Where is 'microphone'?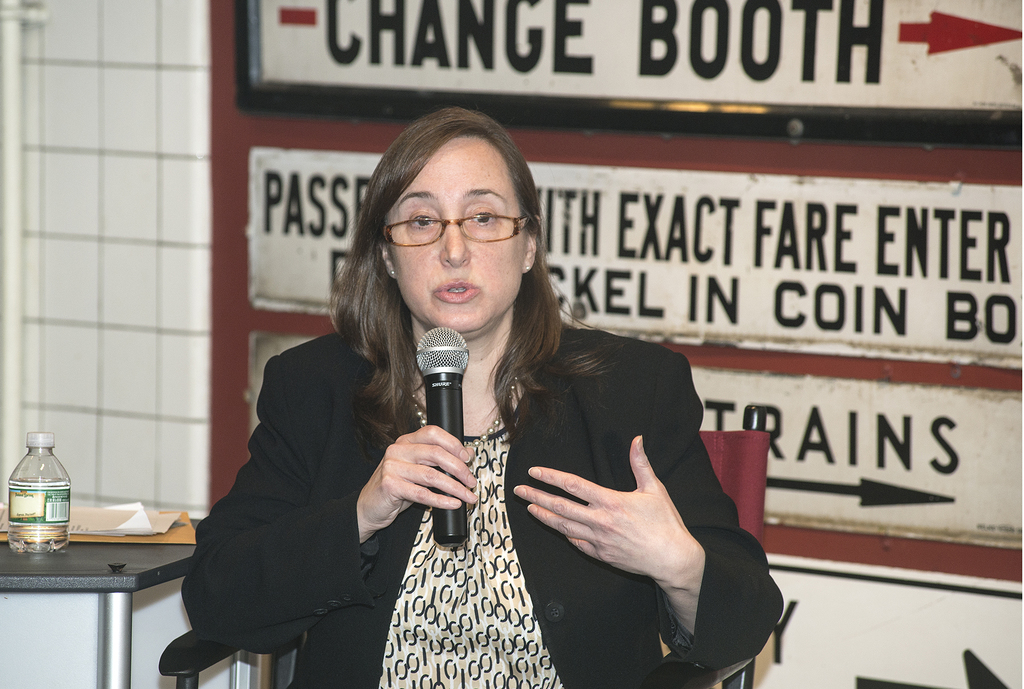
(x1=410, y1=318, x2=472, y2=553).
